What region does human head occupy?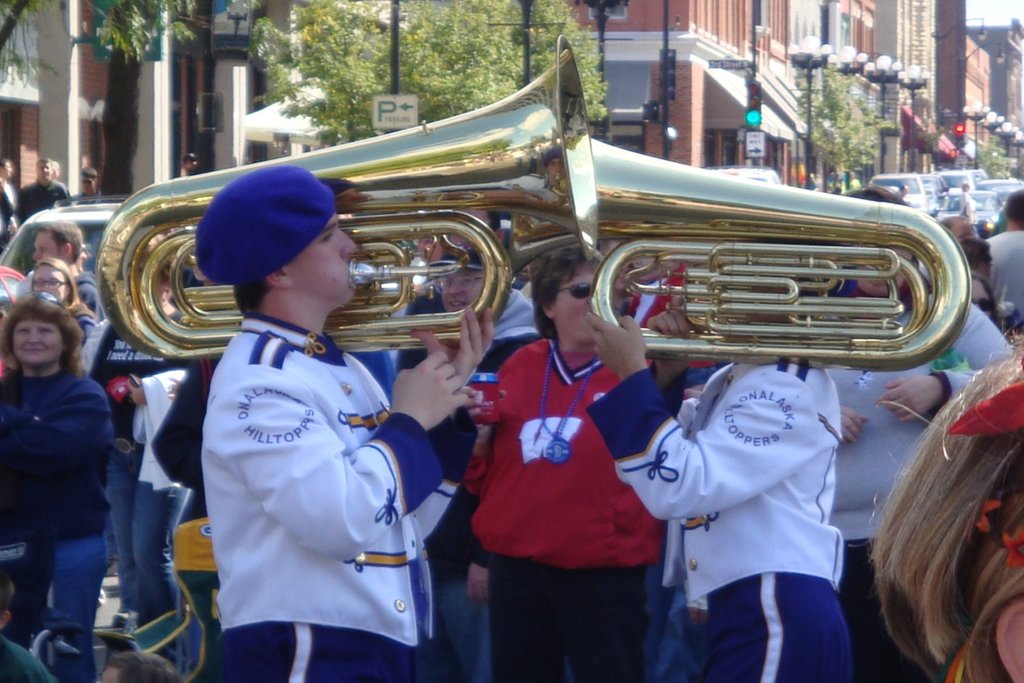
x1=970 y1=271 x2=999 y2=326.
